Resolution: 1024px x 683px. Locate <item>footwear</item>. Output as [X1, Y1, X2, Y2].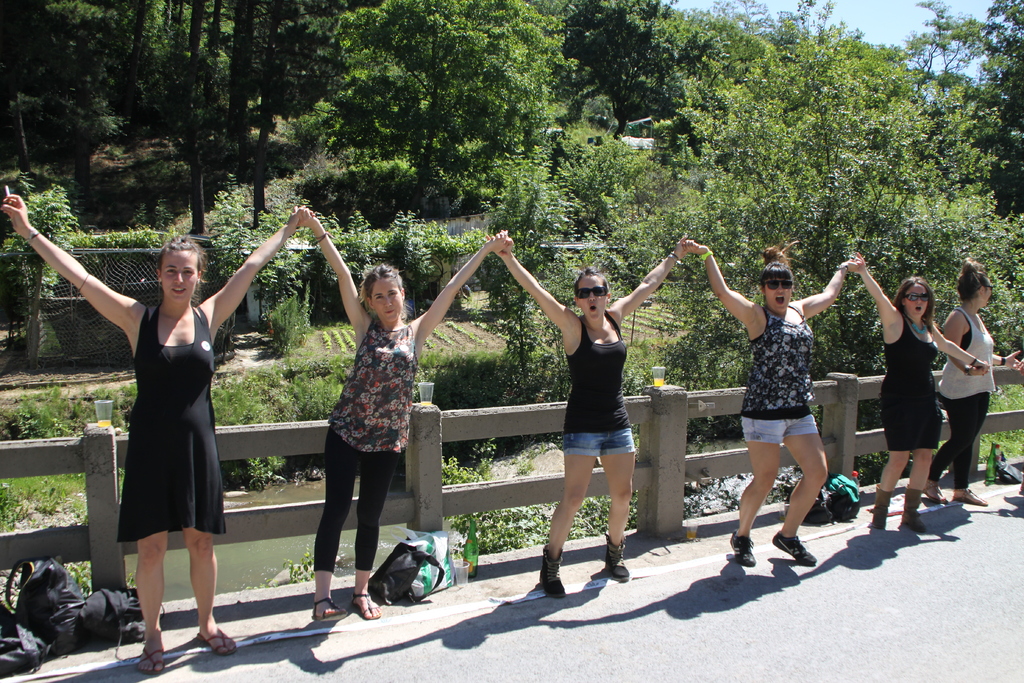
[354, 589, 381, 618].
